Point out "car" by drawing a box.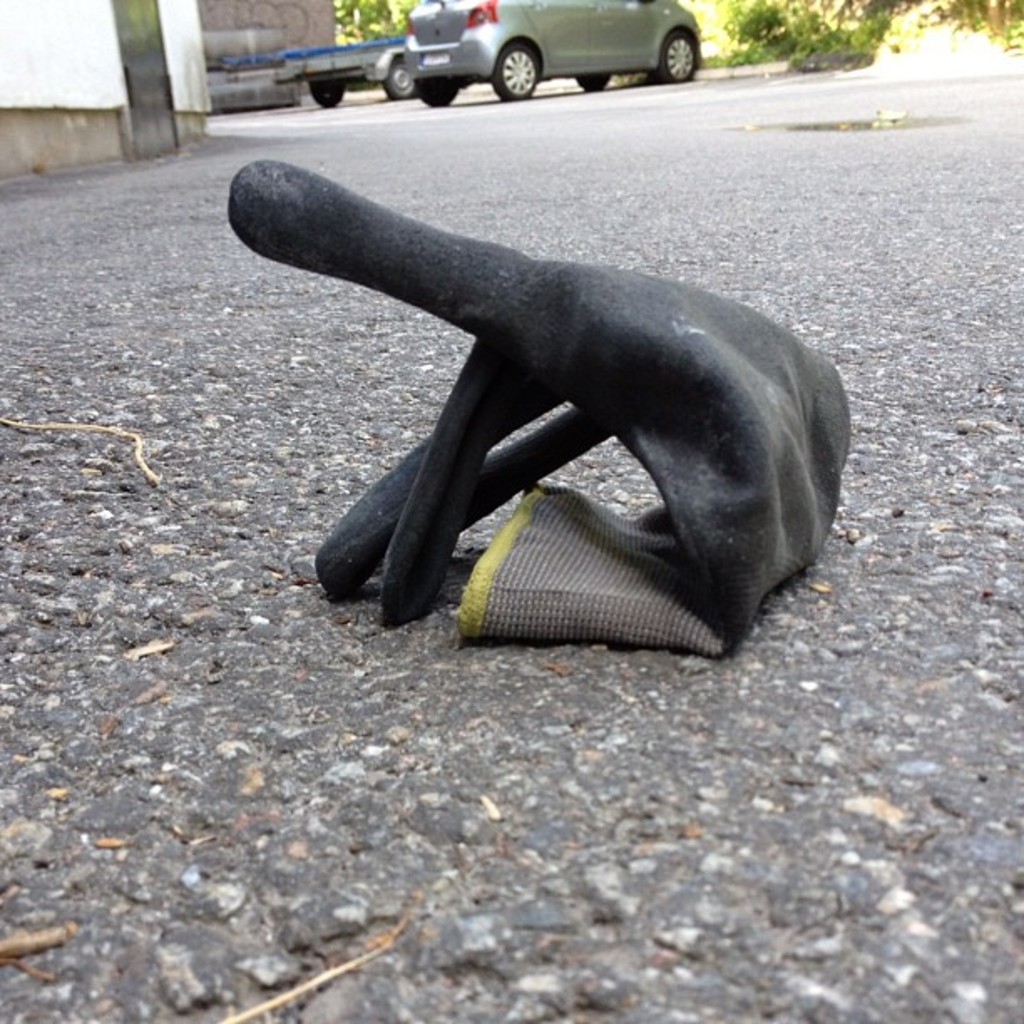
bbox(335, 2, 731, 95).
